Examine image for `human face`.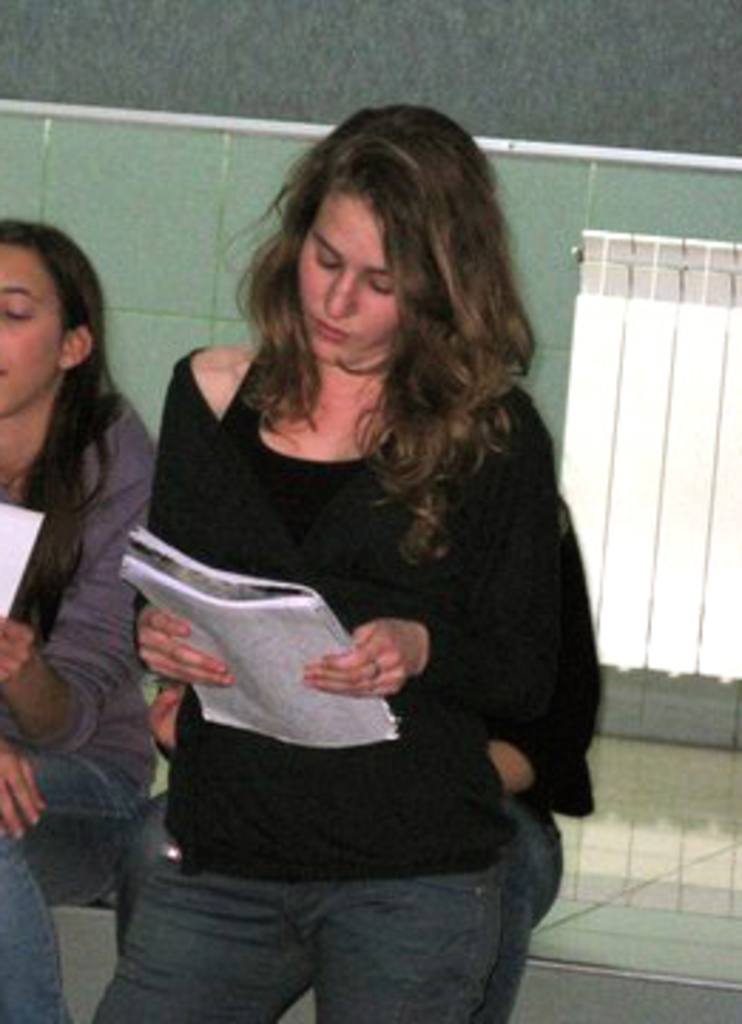
Examination result: <region>293, 182, 407, 367</region>.
